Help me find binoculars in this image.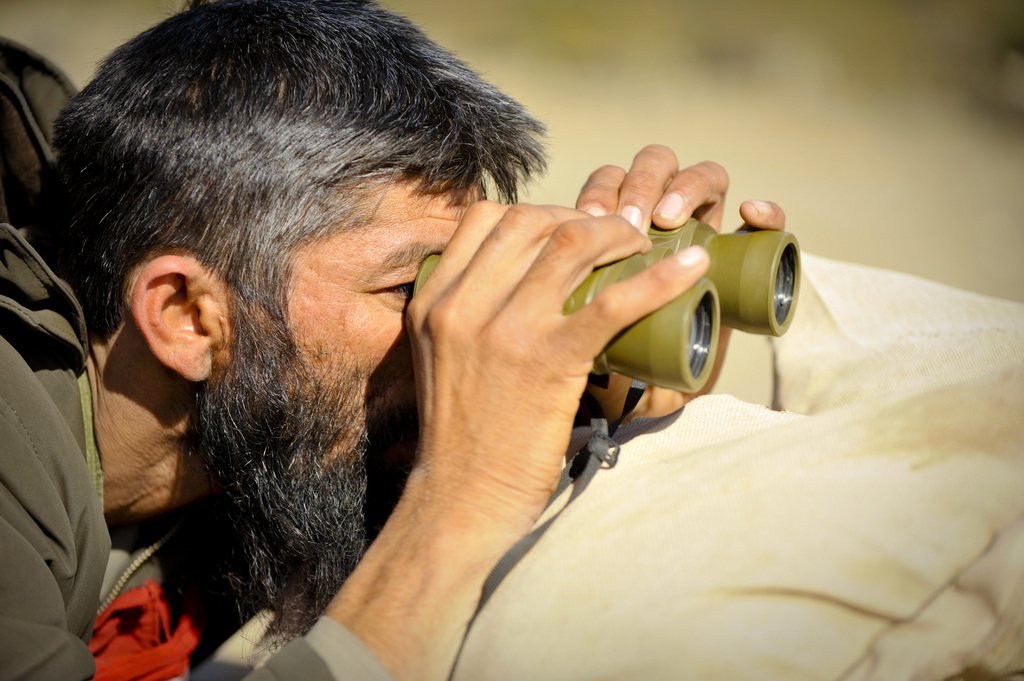
Found it: {"x1": 416, "y1": 221, "x2": 803, "y2": 392}.
